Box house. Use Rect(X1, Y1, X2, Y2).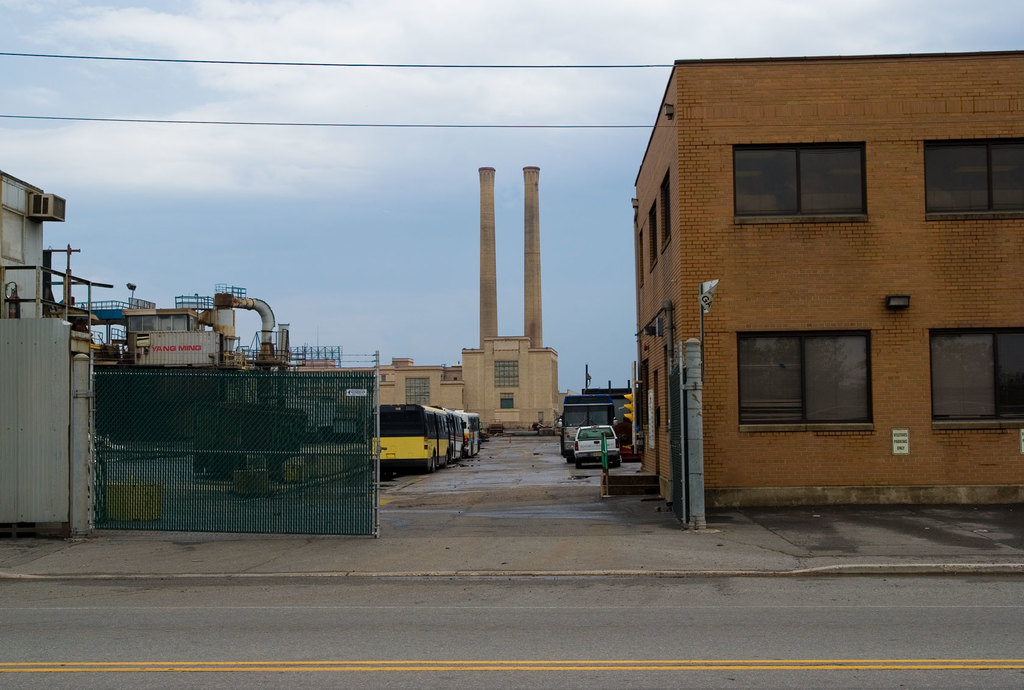
Rect(284, 357, 582, 434).
